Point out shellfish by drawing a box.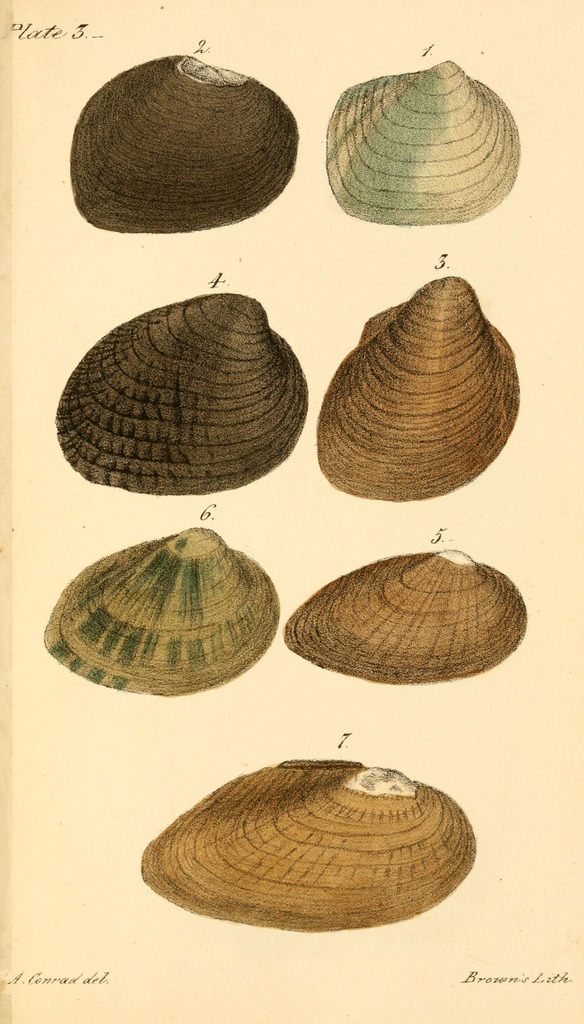
{"x1": 147, "y1": 766, "x2": 446, "y2": 924}.
